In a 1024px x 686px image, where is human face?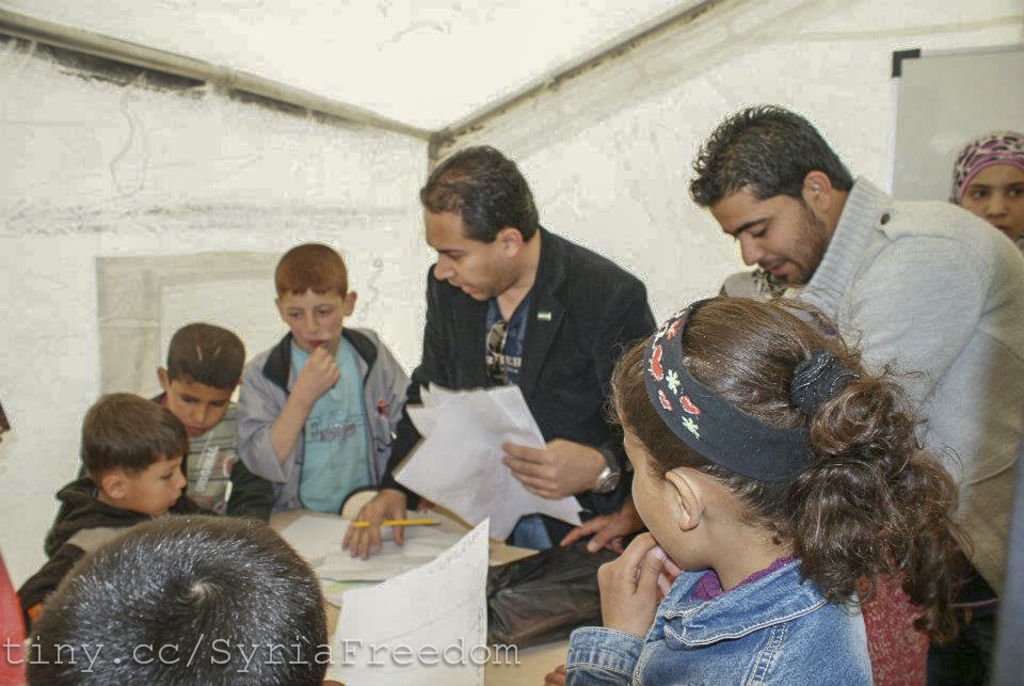
bbox(419, 207, 505, 301).
